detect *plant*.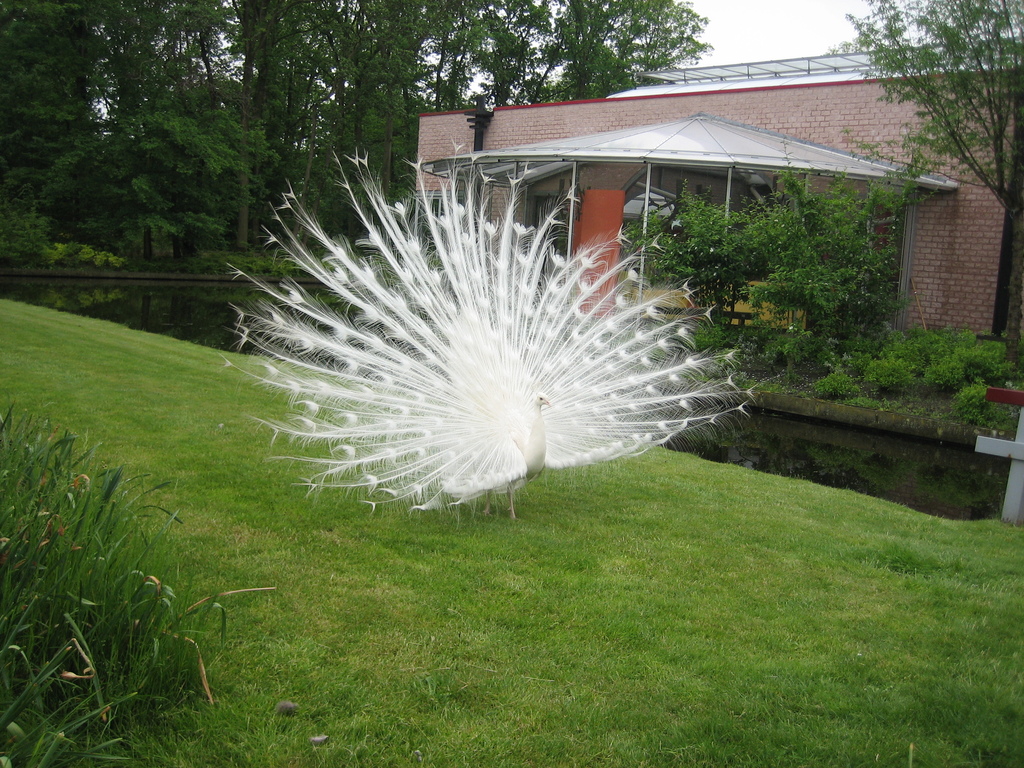
Detected at [x1=618, y1=132, x2=932, y2=332].
